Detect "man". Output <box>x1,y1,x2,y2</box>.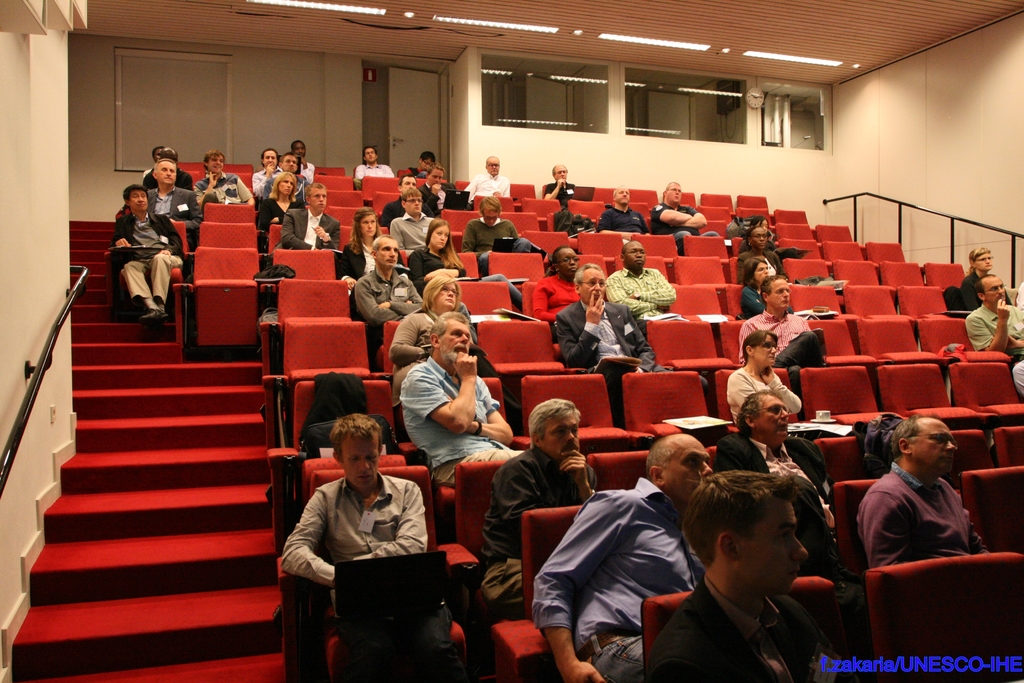
<box>139,152,203,241</box>.
